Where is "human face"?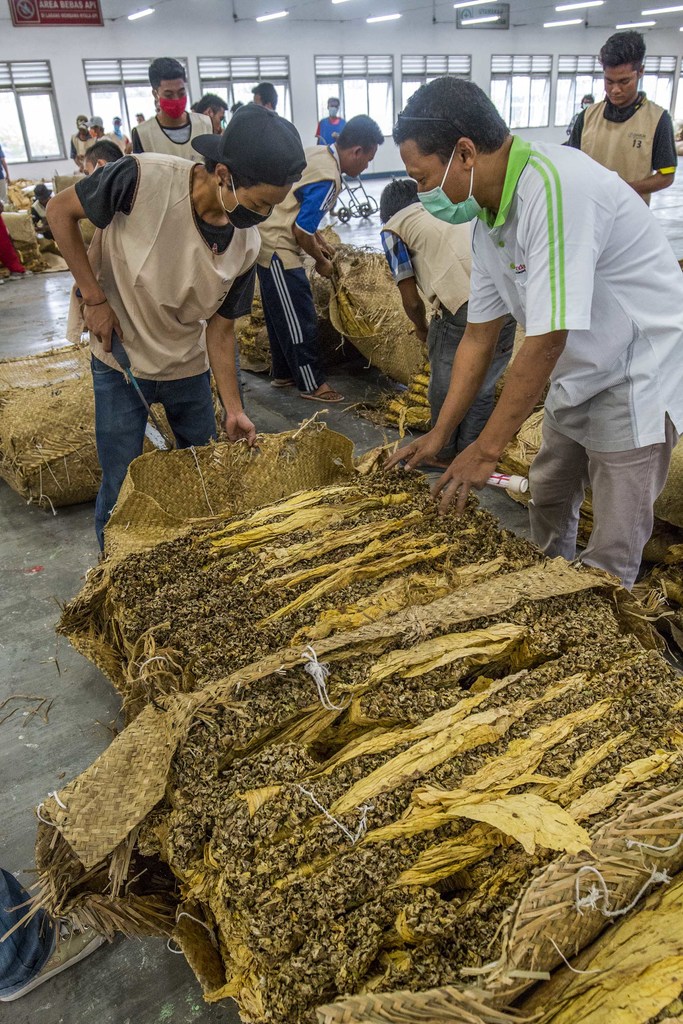
crop(155, 78, 185, 95).
